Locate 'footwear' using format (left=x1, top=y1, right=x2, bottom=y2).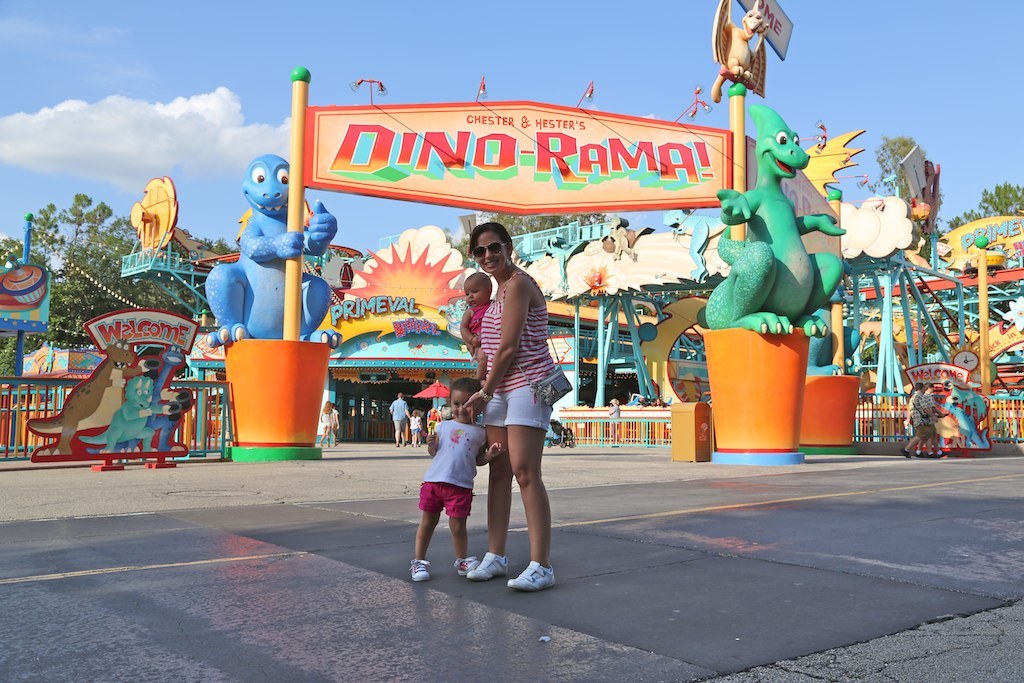
(left=453, top=554, right=483, bottom=576).
